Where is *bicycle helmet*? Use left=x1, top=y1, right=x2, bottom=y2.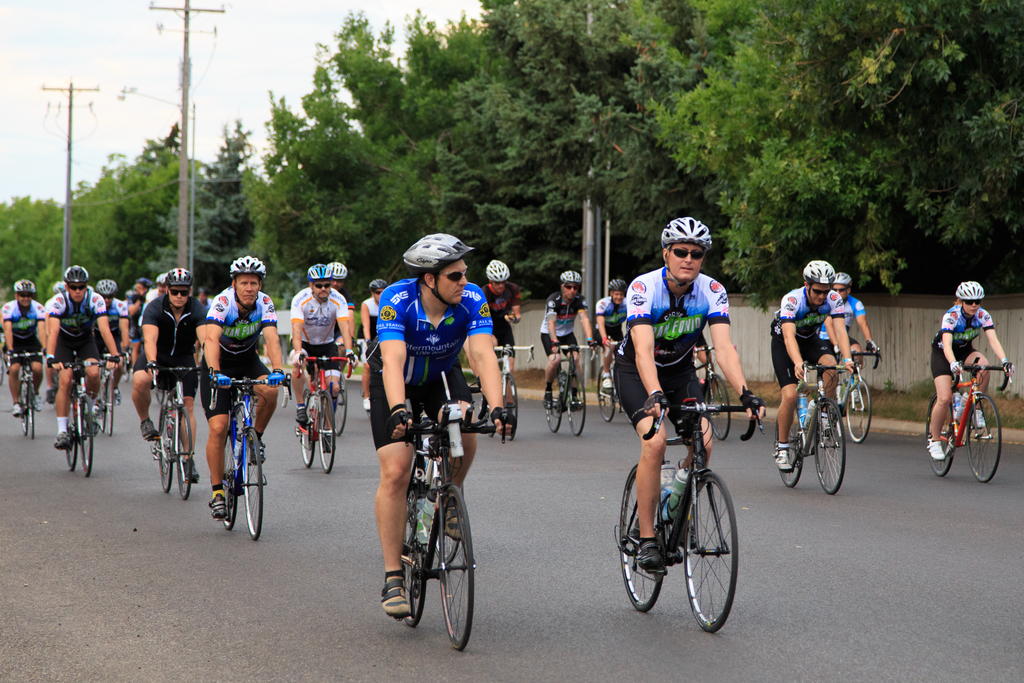
left=964, top=273, right=996, bottom=294.
